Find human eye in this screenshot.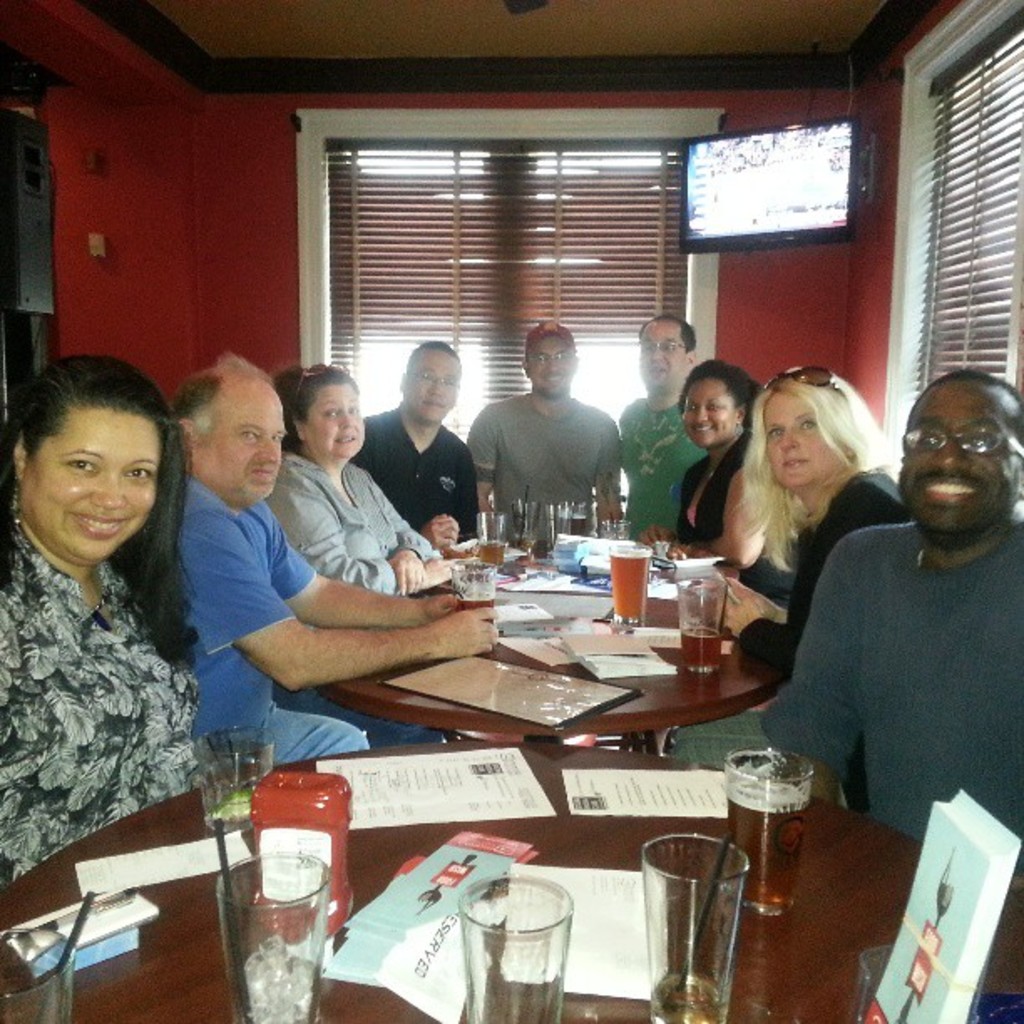
The bounding box for human eye is bbox(438, 375, 455, 390).
